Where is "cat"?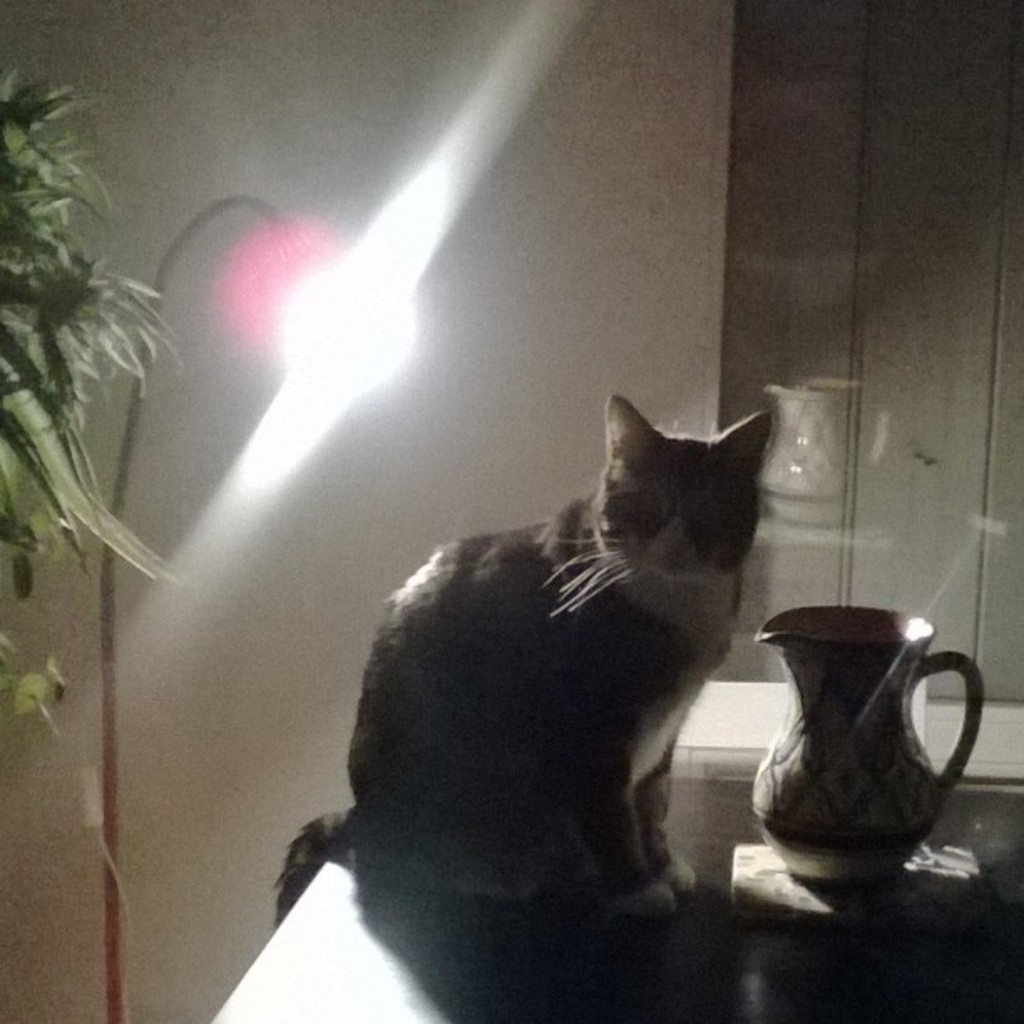
274:398:760:922.
